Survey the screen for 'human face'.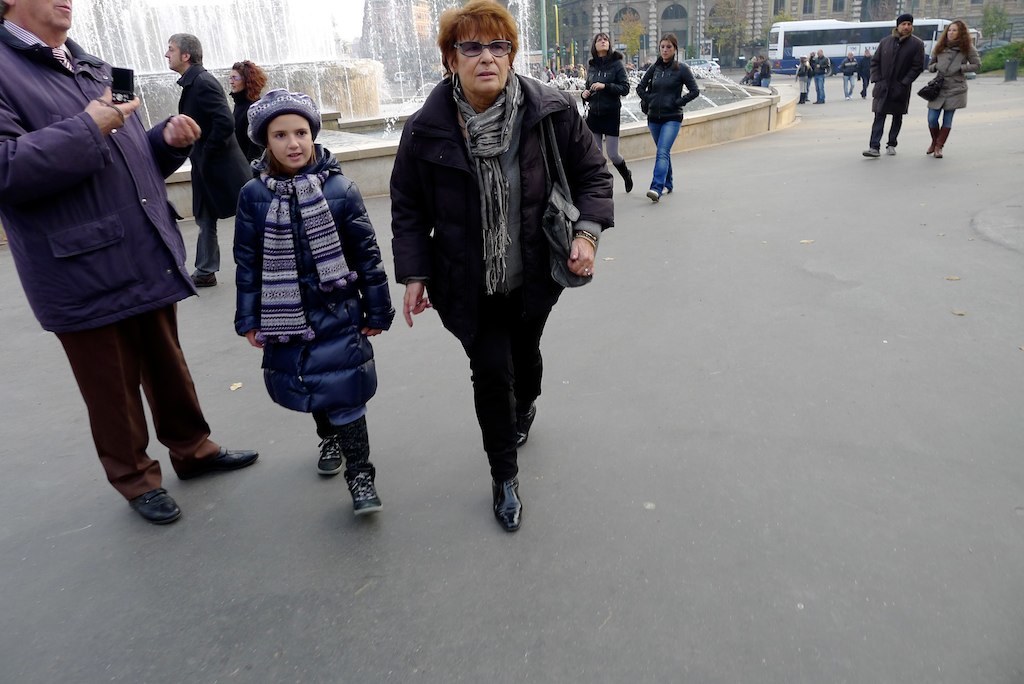
Survey found: select_region(162, 41, 183, 69).
